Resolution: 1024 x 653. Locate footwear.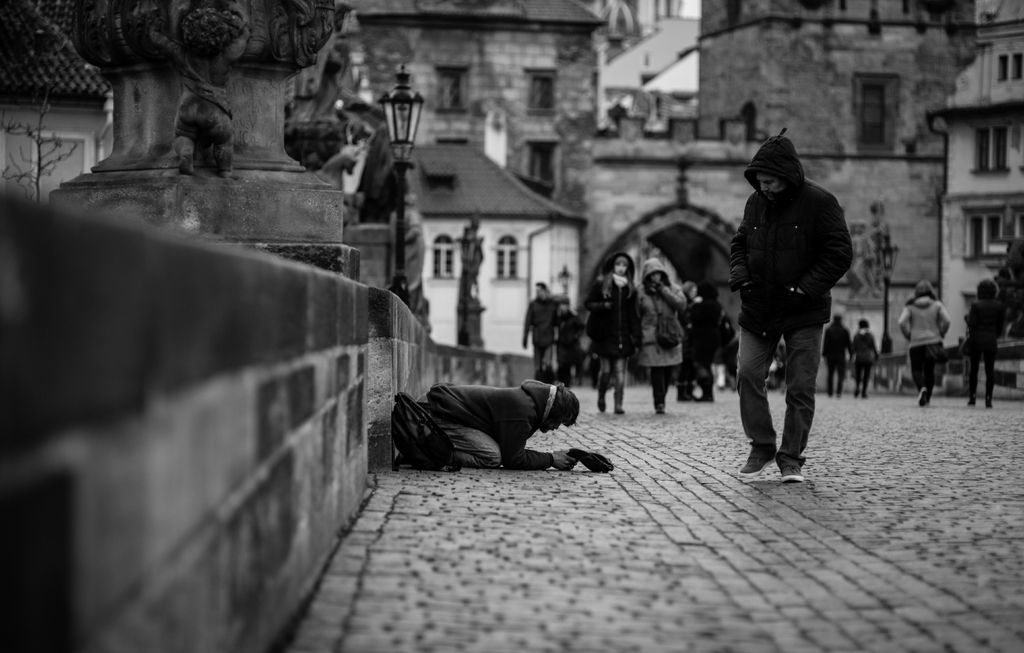
[left=650, top=399, right=668, bottom=415].
